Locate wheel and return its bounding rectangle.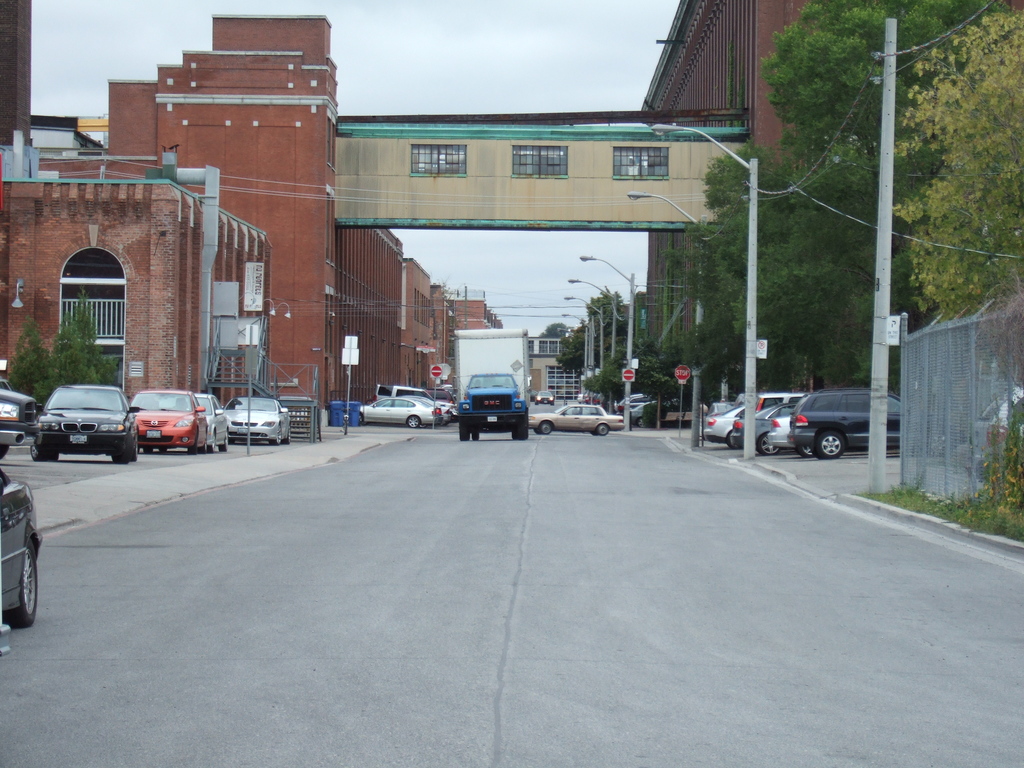
269 424 282 445.
